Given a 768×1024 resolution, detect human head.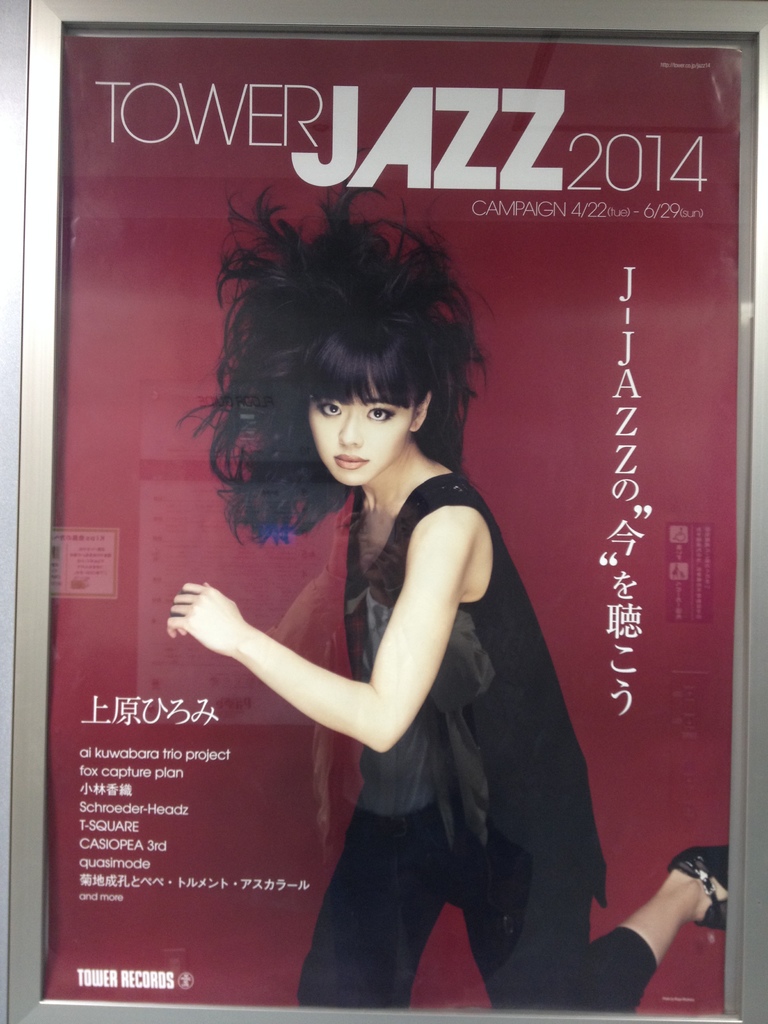
<bbox>208, 215, 493, 512</bbox>.
